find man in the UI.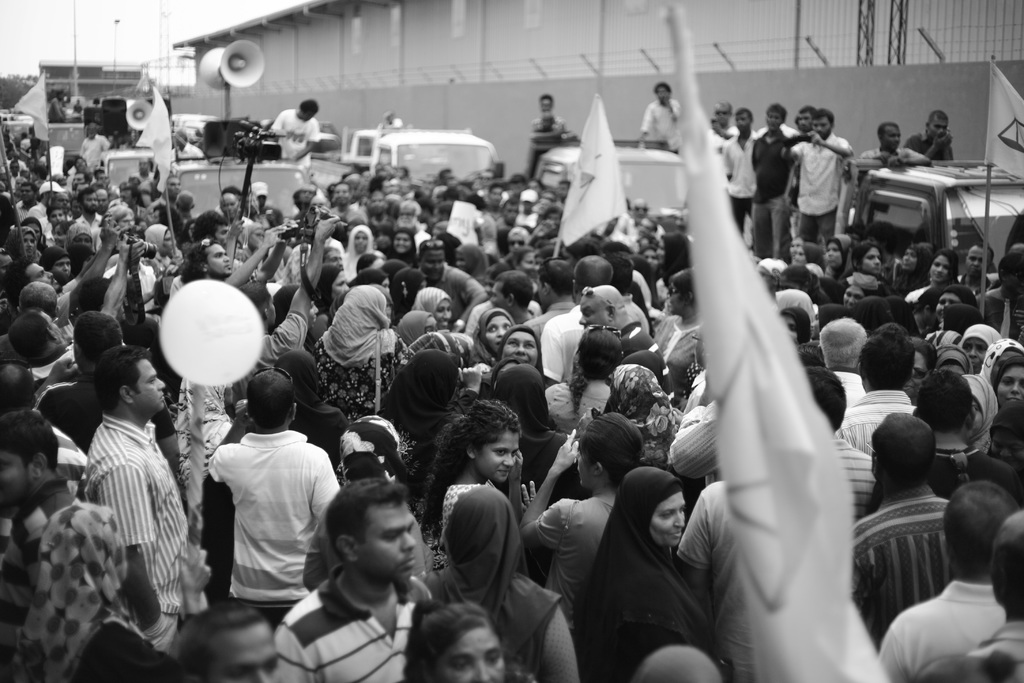
UI element at <bbox>70, 188, 106, 245</bbox>.
